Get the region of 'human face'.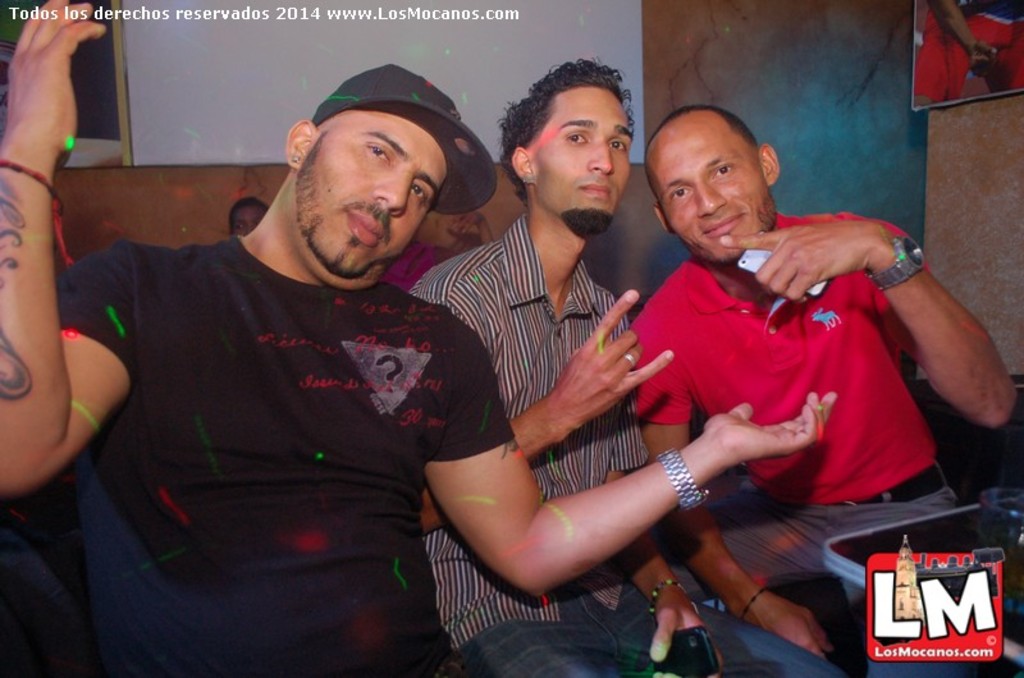
detection(225, 198, 261, 232).
